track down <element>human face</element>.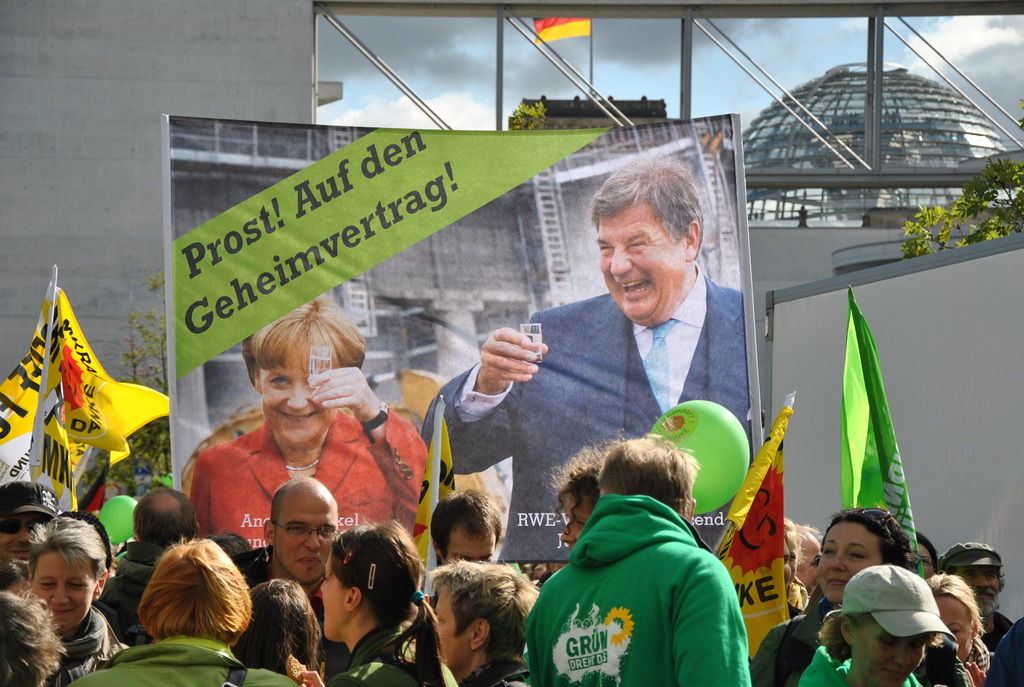
Tracked to box(441, 523, 499, 567).
